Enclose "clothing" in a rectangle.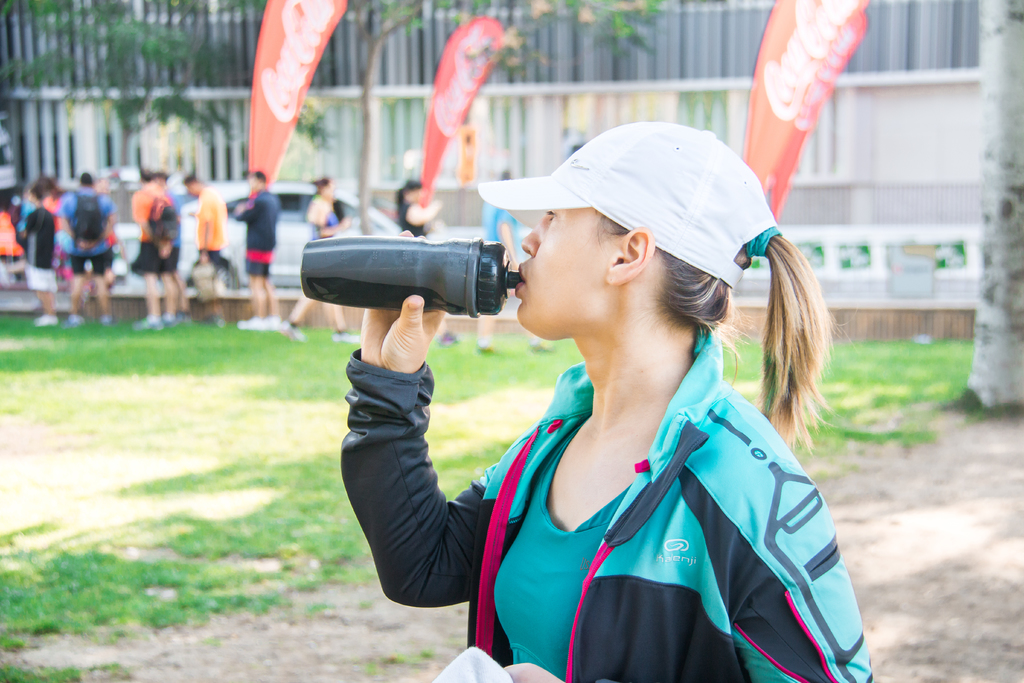
region(189, 186, 232, 267).
